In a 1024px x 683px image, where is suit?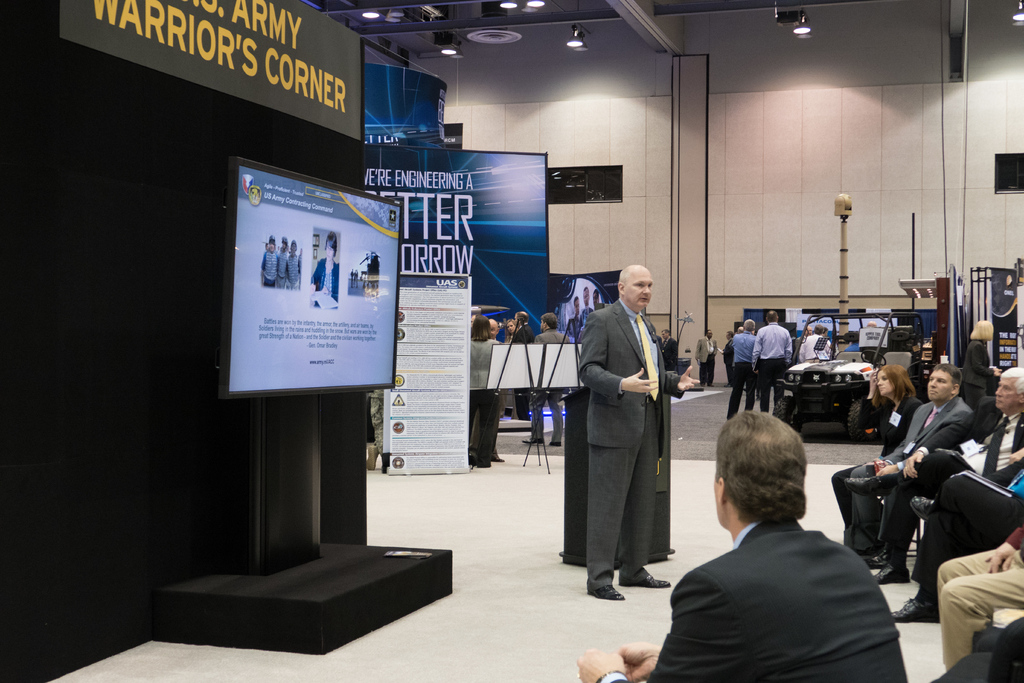
l=911, t=457, r=1023, b=588.
